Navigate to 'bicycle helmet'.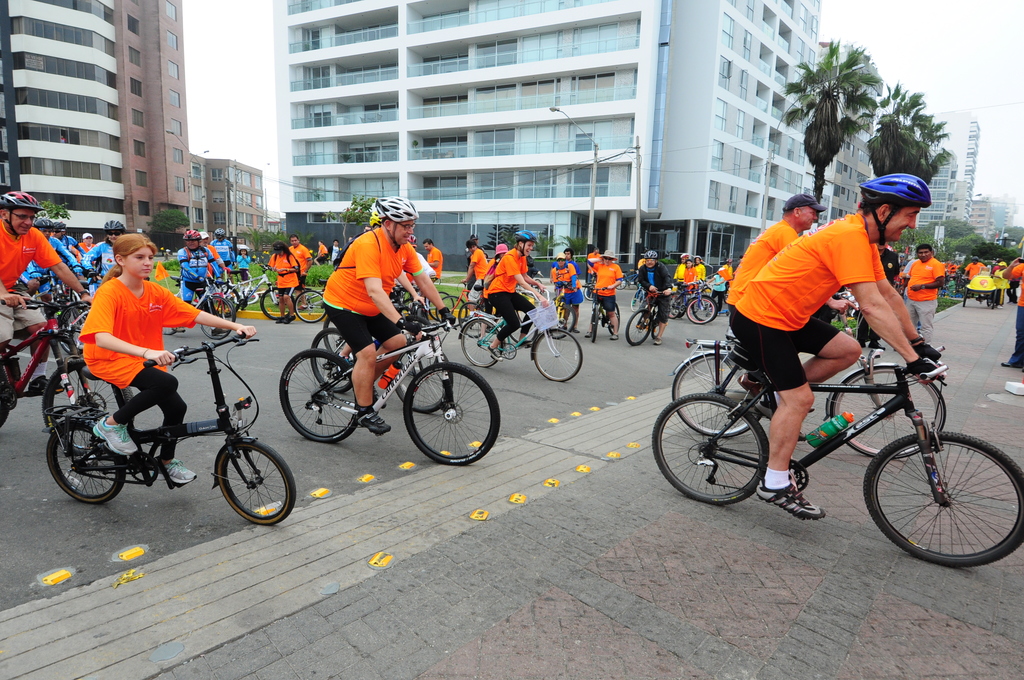
Navigation target: x1=102, y1=219, x2=127, y2=235.
